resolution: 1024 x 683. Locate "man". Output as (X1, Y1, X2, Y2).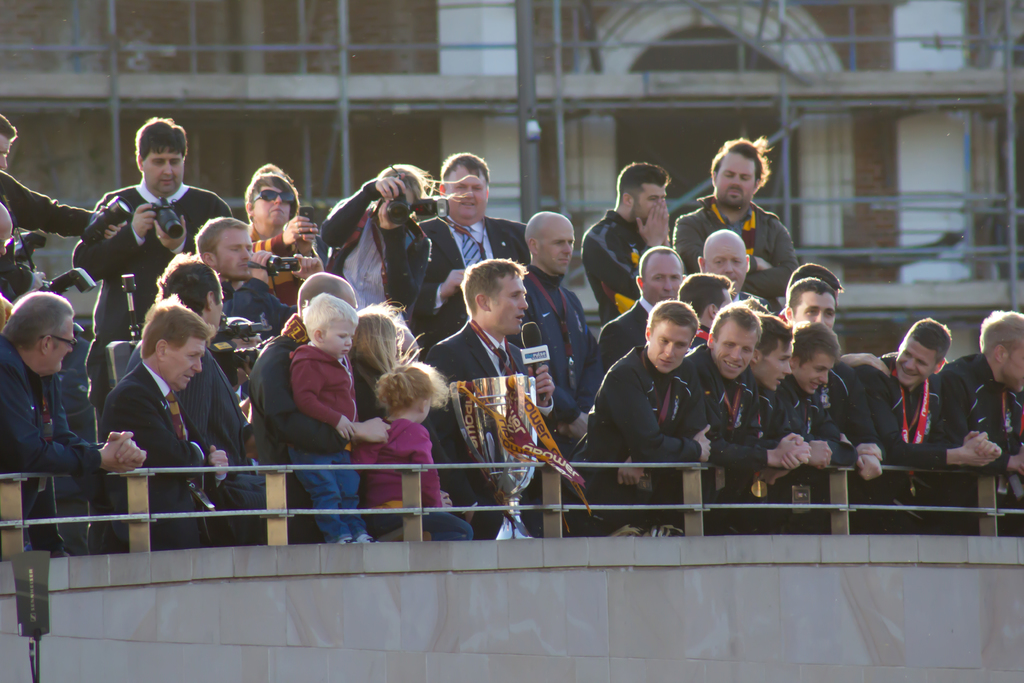
(425, 257, 556, 541).
